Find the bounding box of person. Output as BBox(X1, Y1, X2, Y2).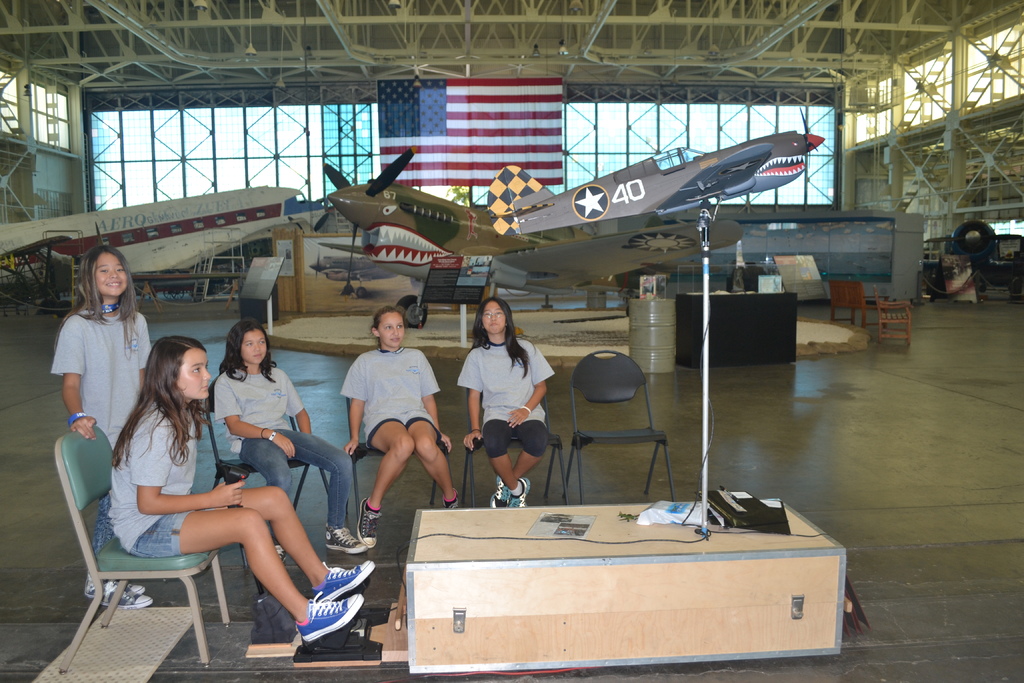
BBox(53, 238, 158, 453).
